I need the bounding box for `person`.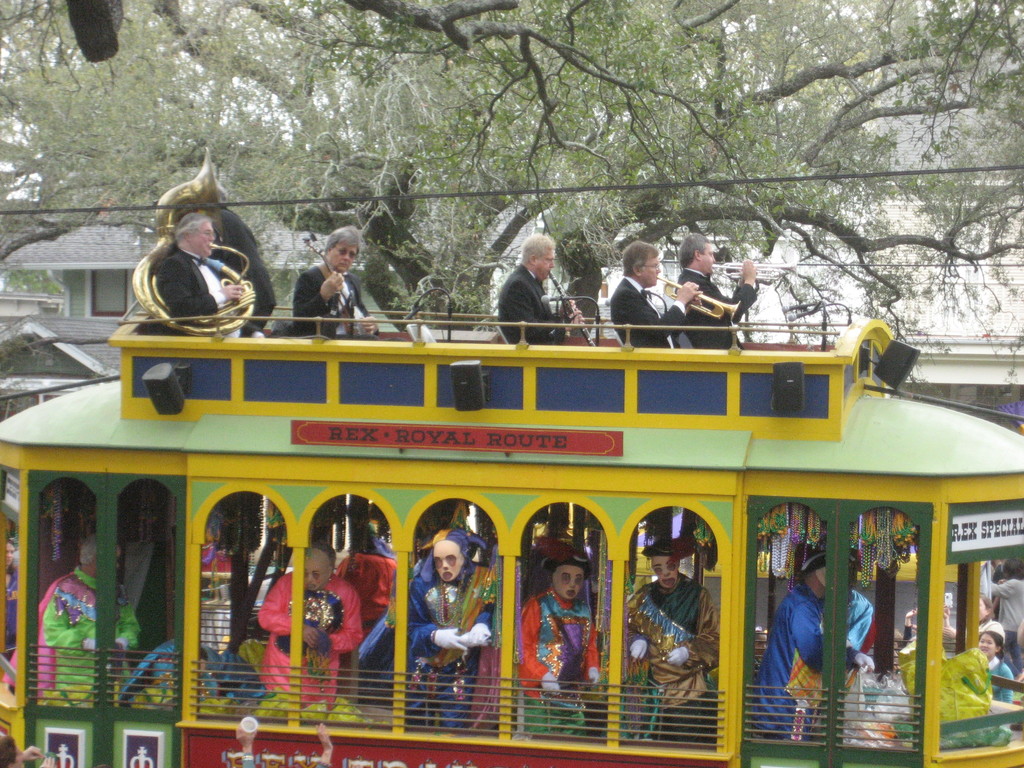
Here it is: 497 233 580 344.
